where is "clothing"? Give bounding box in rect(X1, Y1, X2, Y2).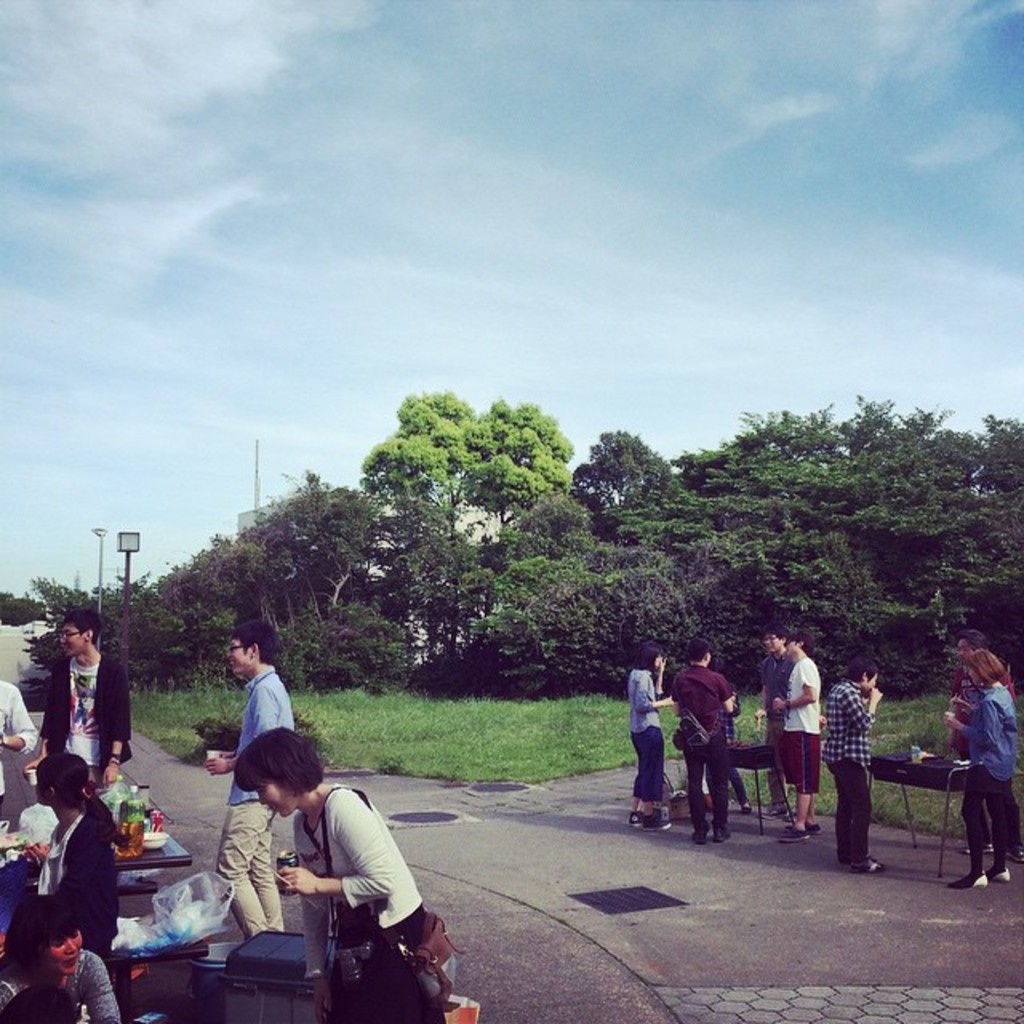
rect(786, 664, 826, 794).
